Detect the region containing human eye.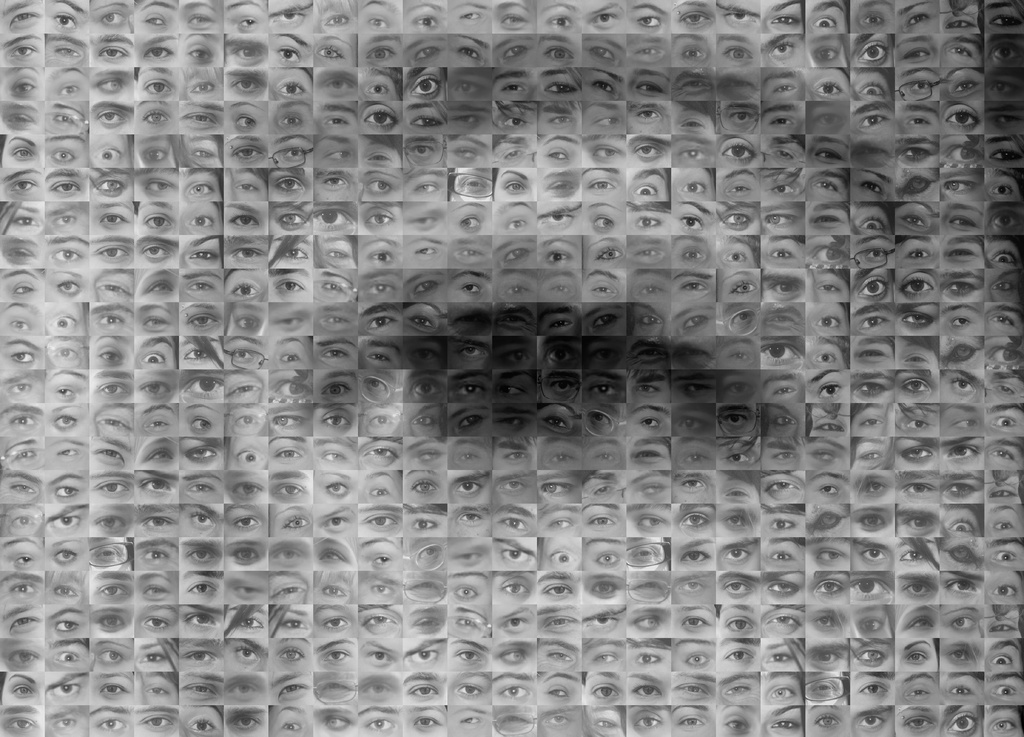
{"left": 815, "top": 78, "right": 842, "bottom": 97}.
